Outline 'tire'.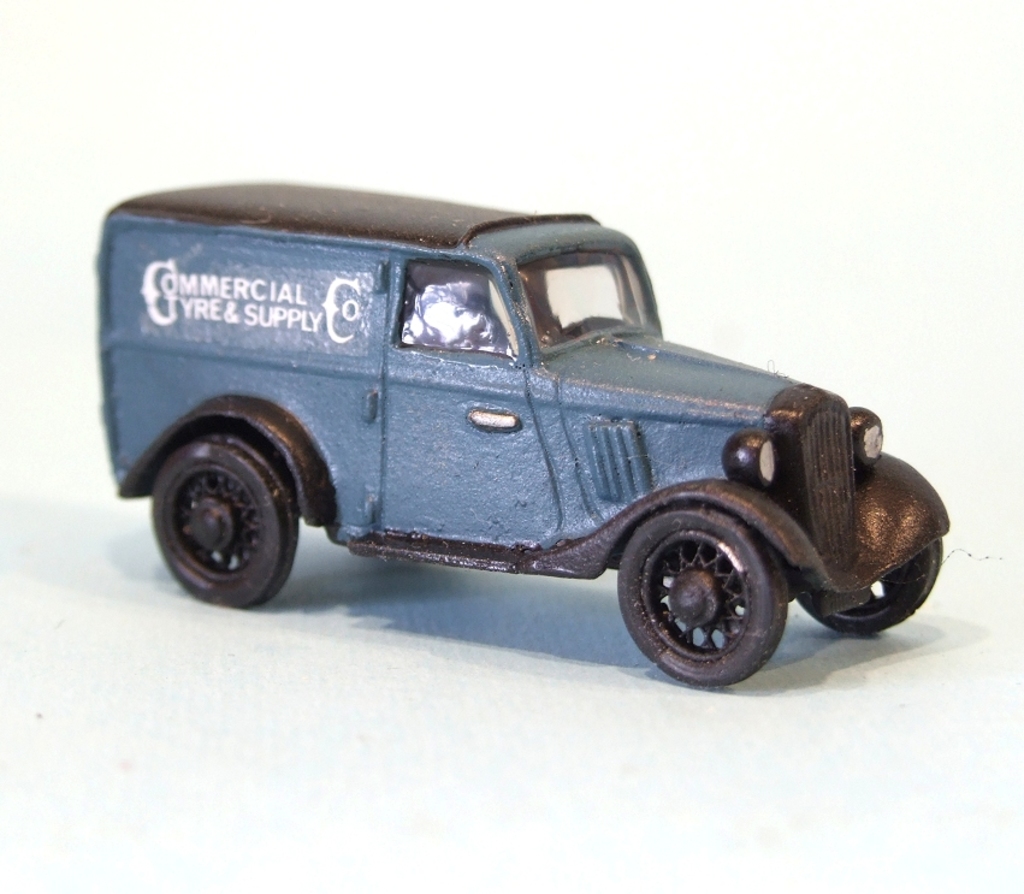
Outline: locate(150, 434, 295, 605).
